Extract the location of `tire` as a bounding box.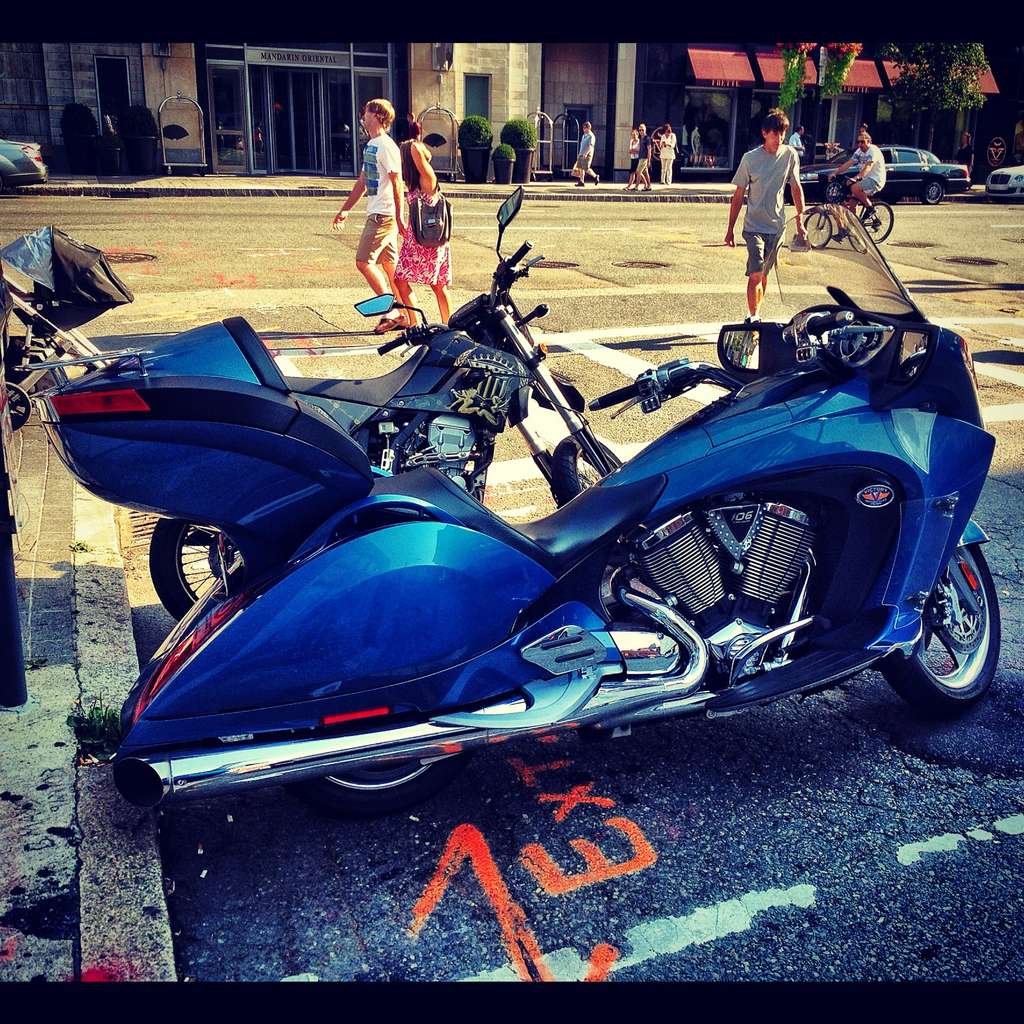
box=[145, 518, 260, 628].
